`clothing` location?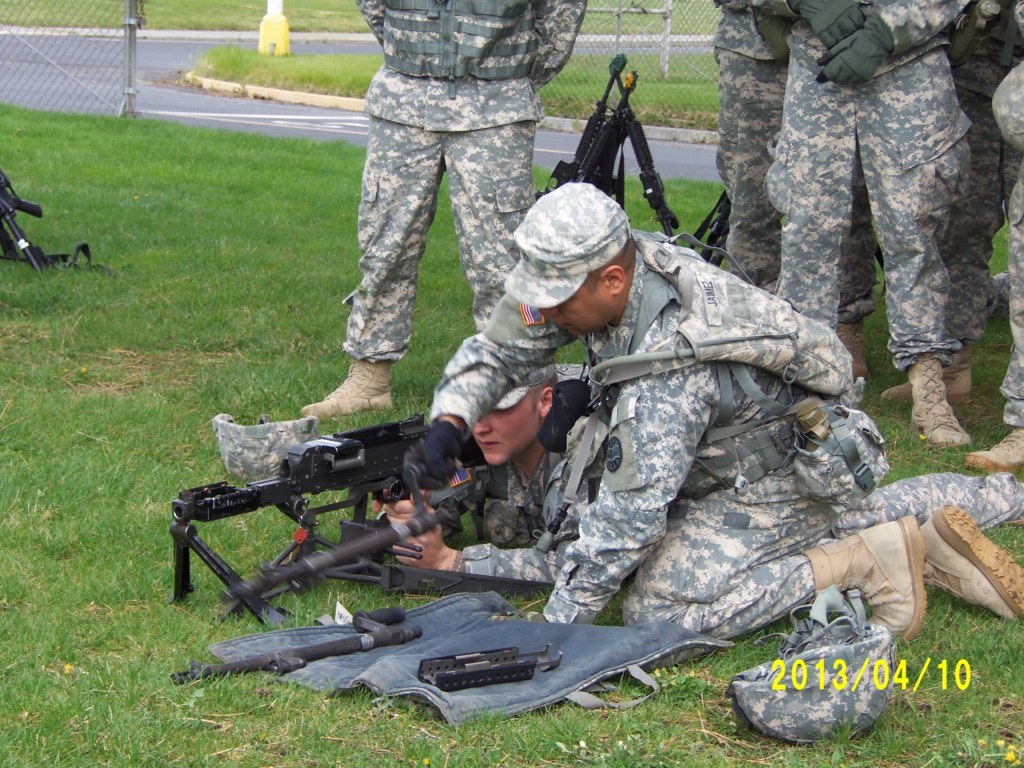
759:0:975:362
